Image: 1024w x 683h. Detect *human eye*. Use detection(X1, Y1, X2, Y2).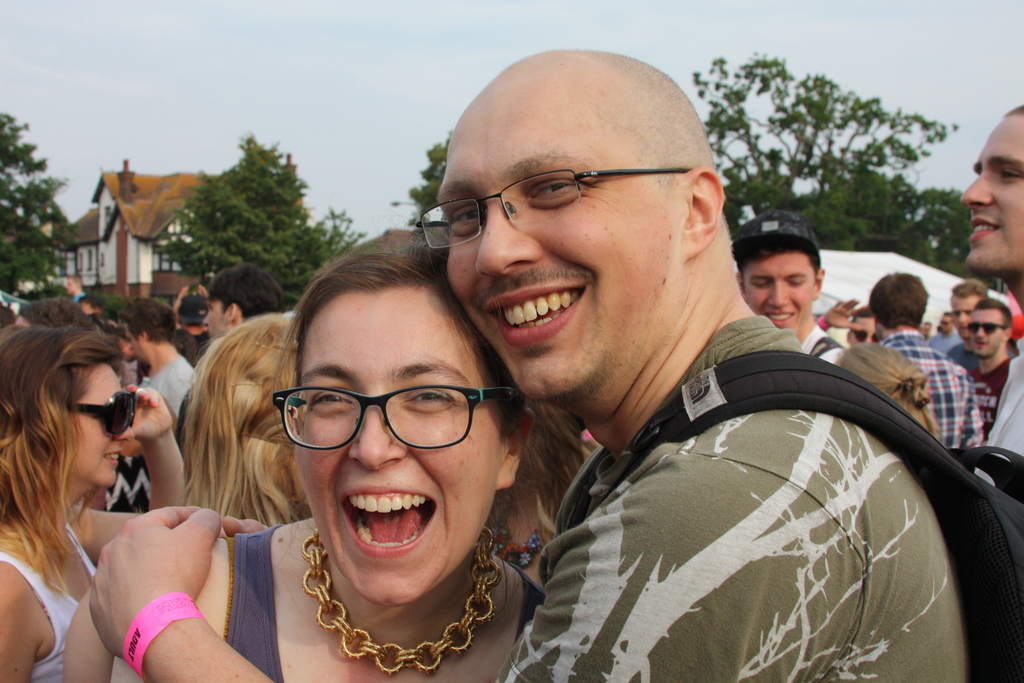
detection(305, 384, 357, 415).
